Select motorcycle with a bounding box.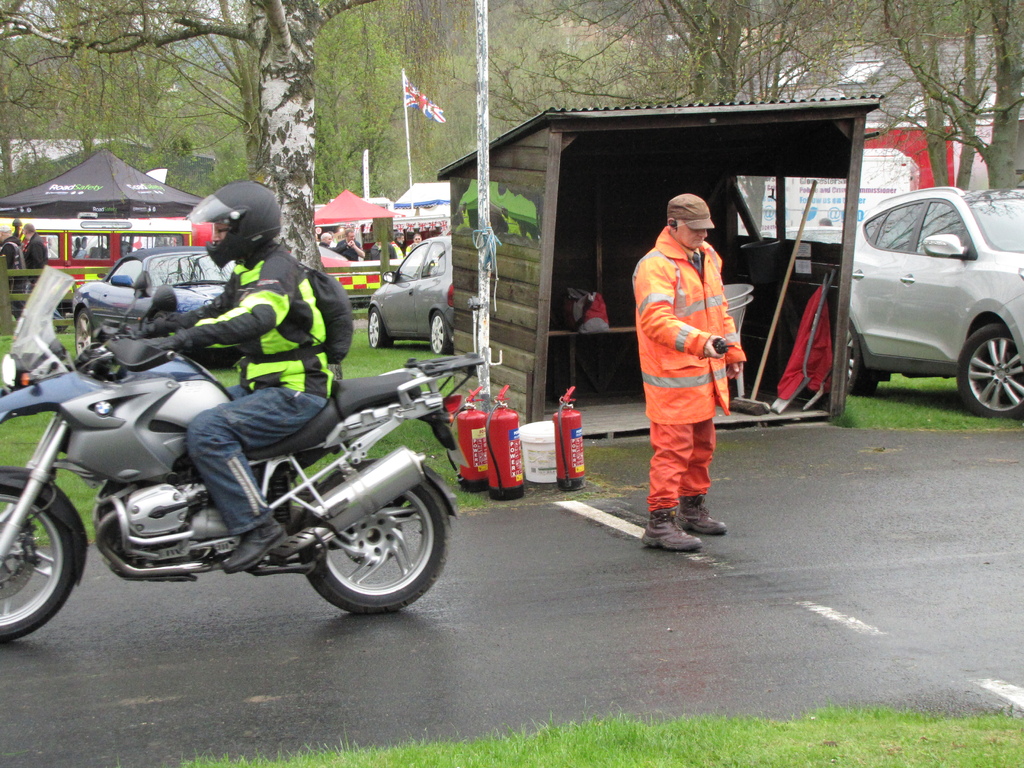
x1=22 y1=273 x2=484 y2=652.
